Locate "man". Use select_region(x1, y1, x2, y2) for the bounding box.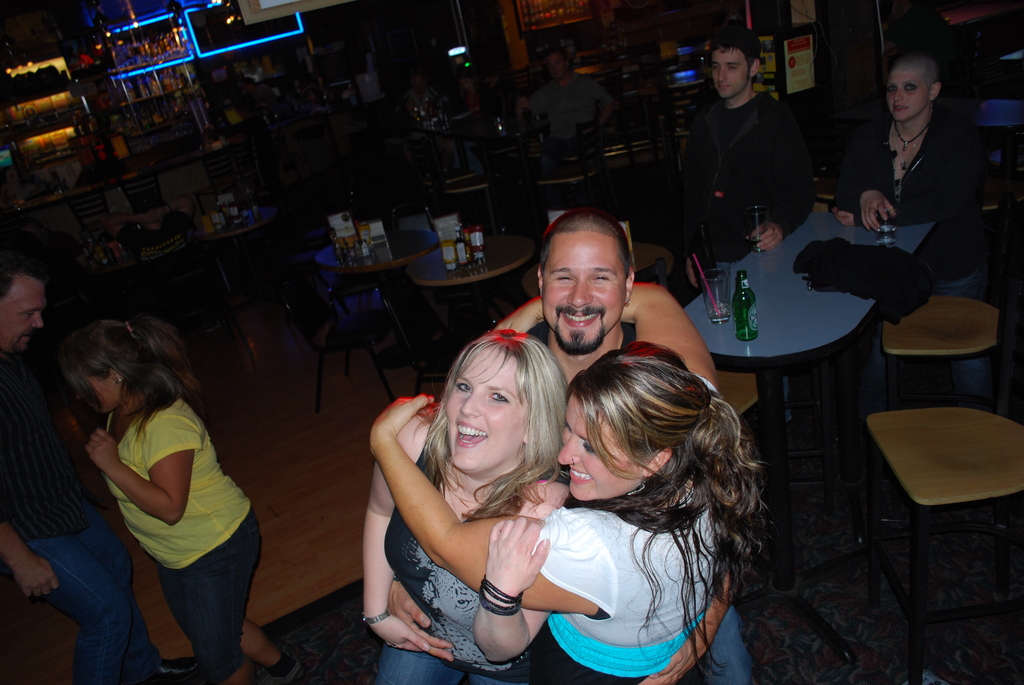
select_region(516, 50, 623, 152).
